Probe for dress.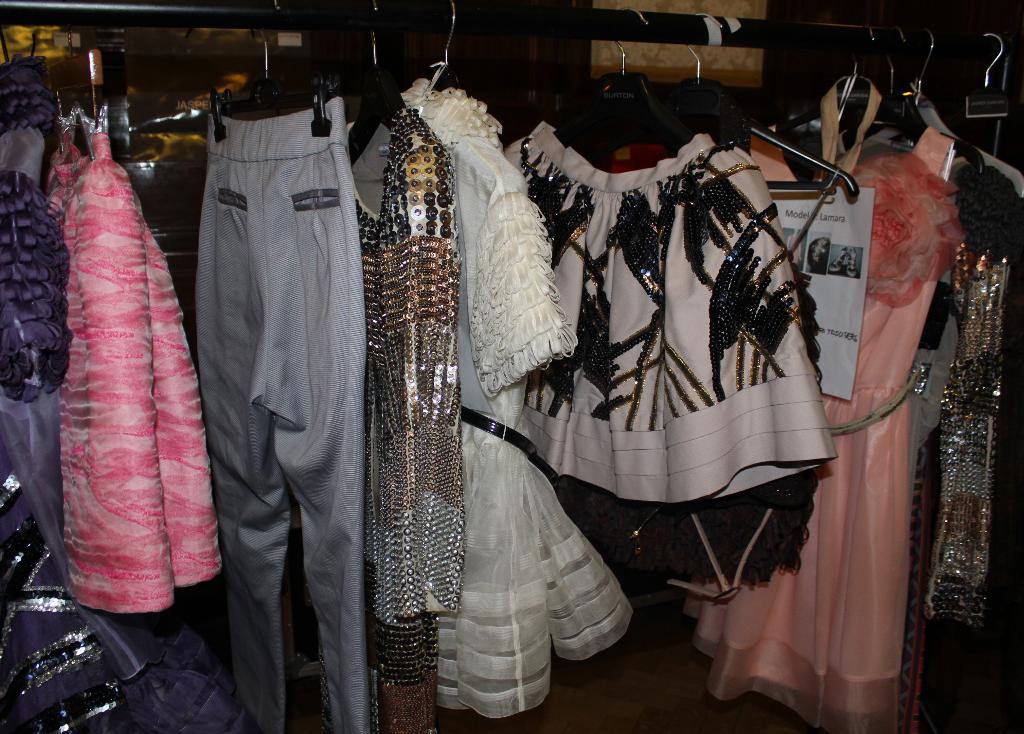
Probe result: (60, 132, 227, 615).
